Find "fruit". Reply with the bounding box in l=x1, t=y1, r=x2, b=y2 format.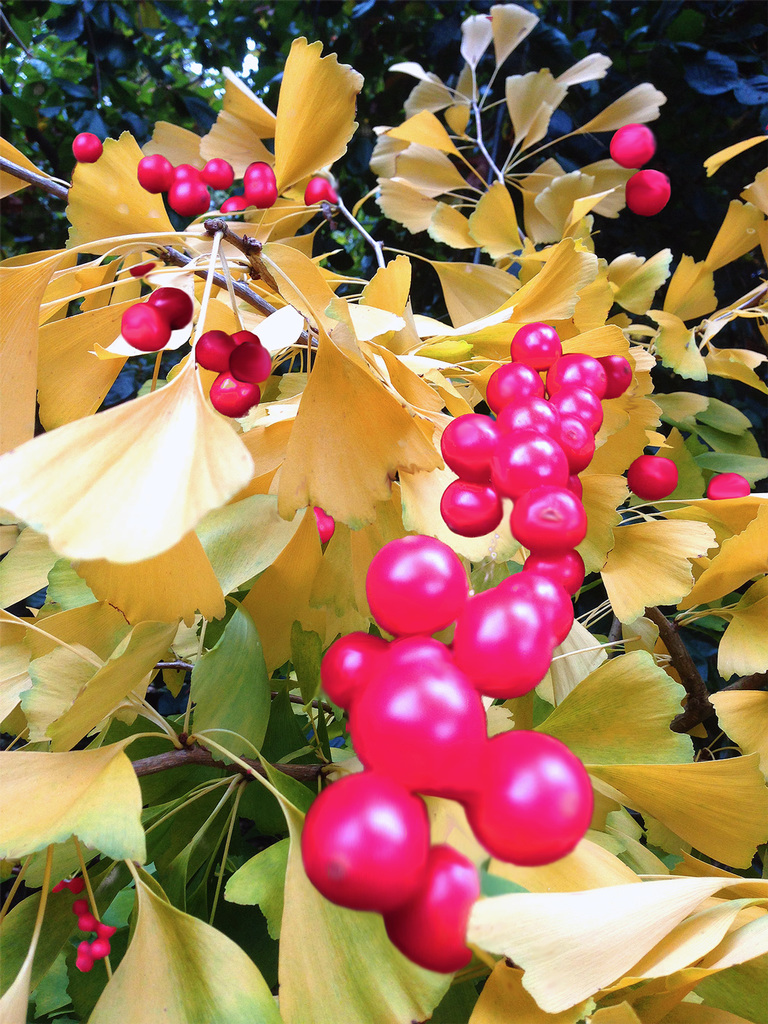
l=125, t=262, r=159, b=279.
